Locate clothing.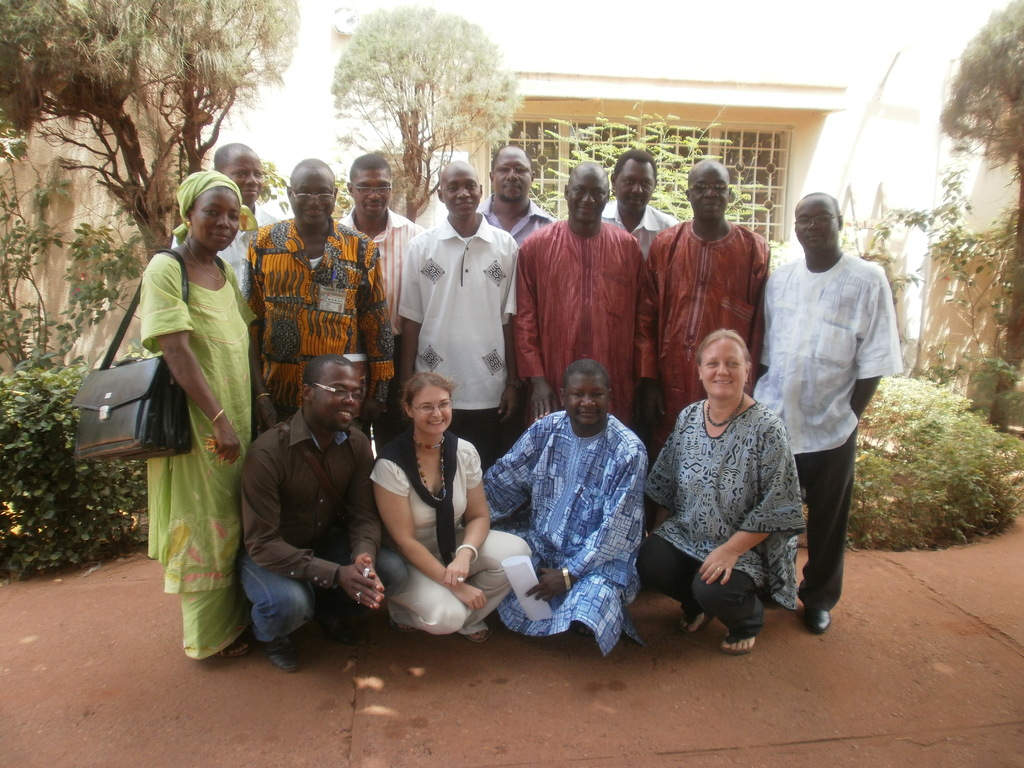
Bounding box: [608, 202, 687, 252].
